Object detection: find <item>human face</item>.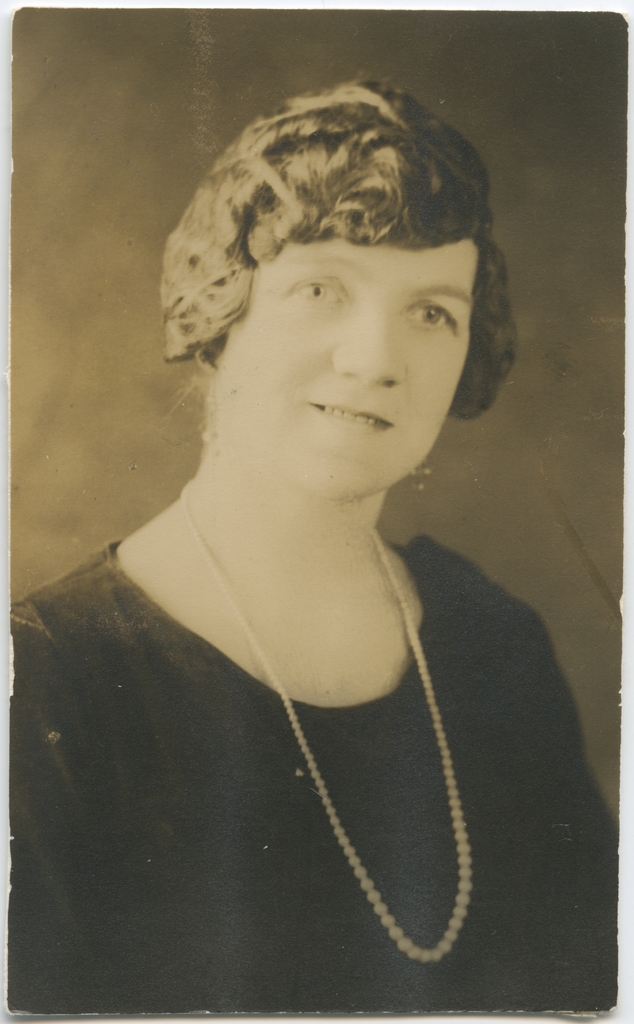
box=[220, 241, 471, 498].
